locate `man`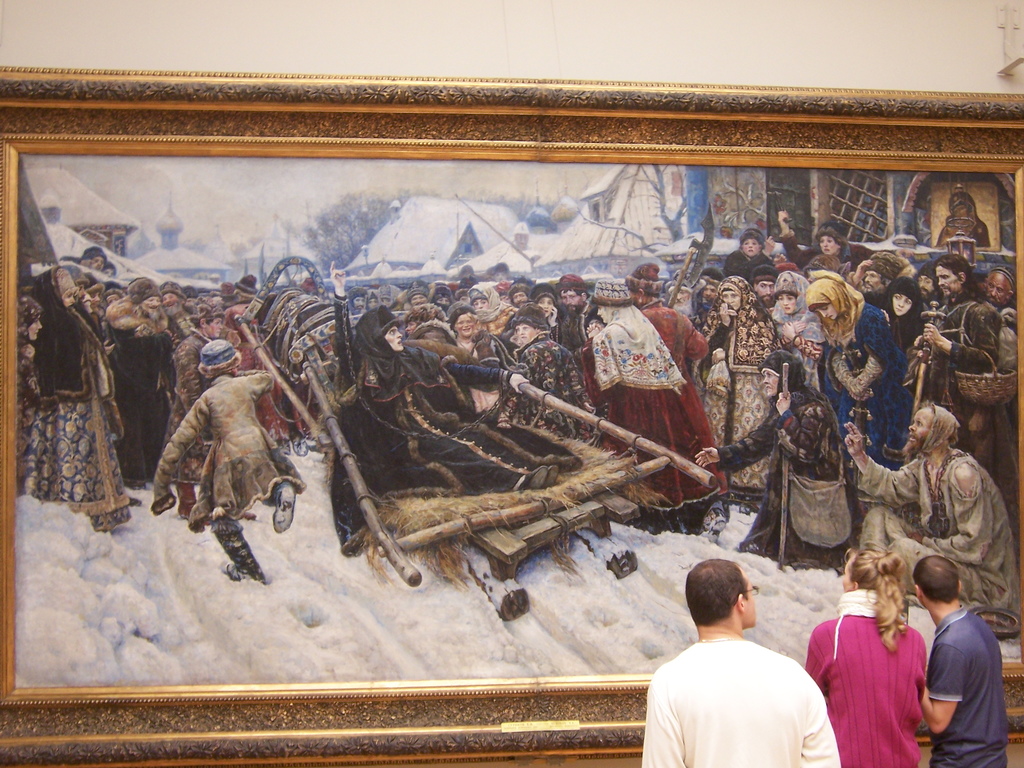
(752, 266, 779, 309)
